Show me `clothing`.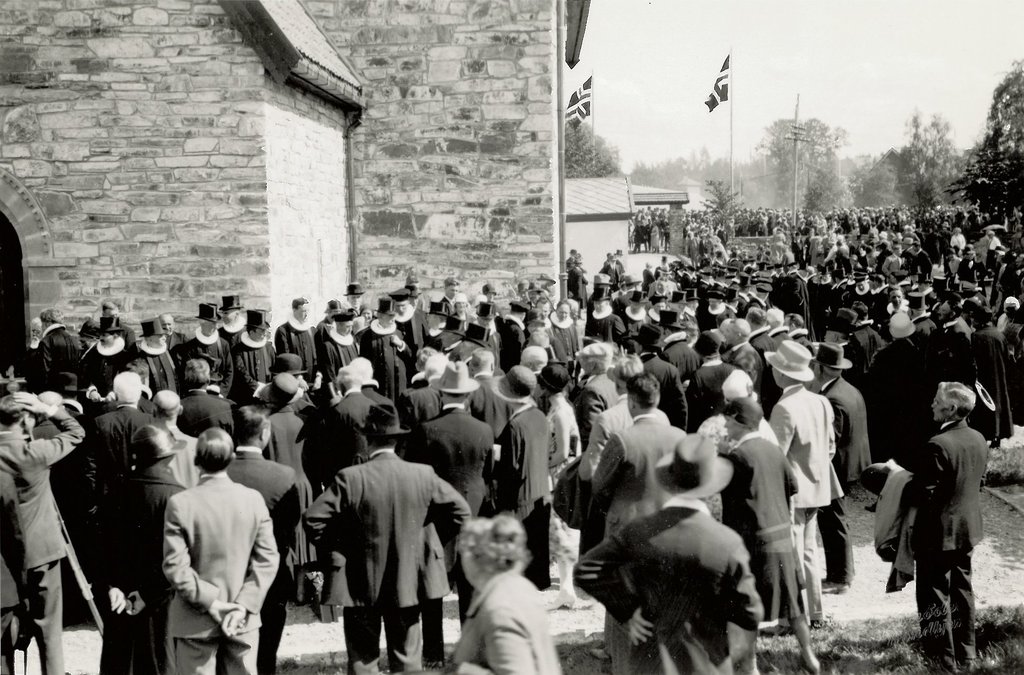
`clothing` is here: 310,445,458,656.
